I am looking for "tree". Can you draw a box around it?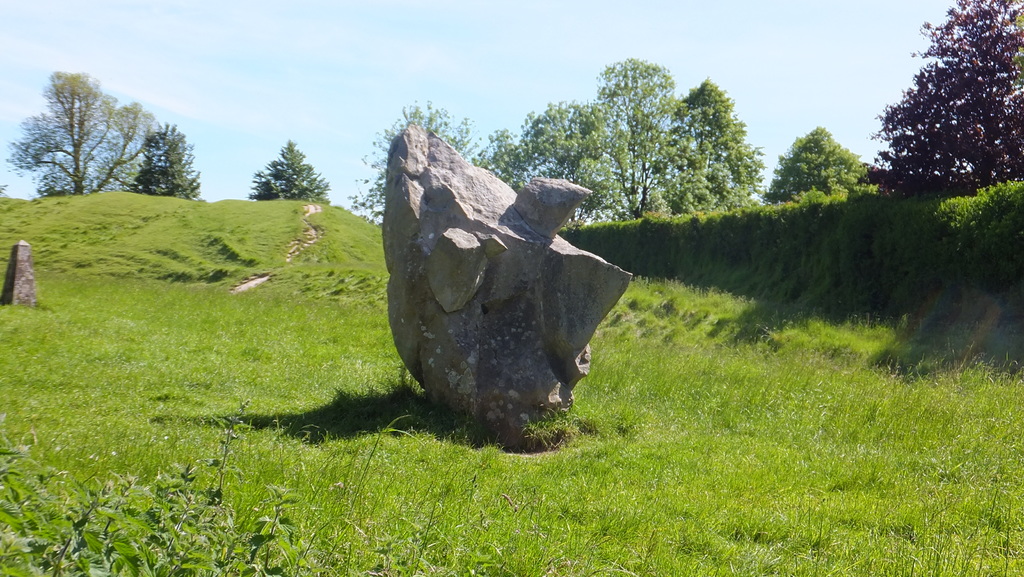
Sure, the bounding box is {"left": 139, "top": 113, "right": 202, "bottom": 202}.
